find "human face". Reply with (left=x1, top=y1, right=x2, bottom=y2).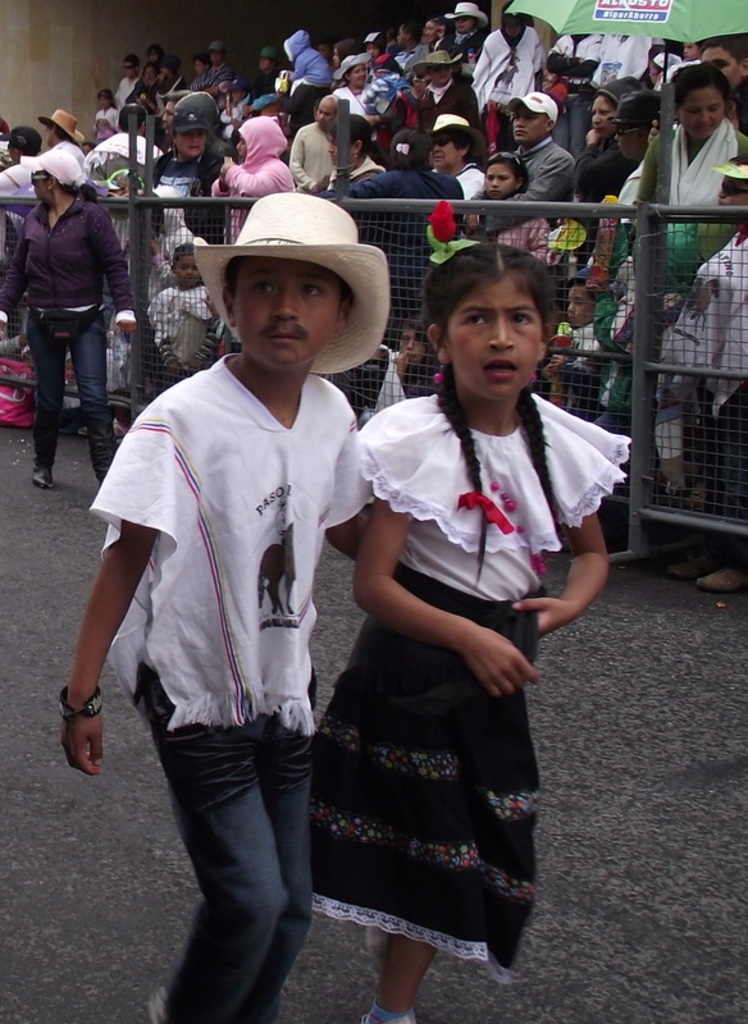
(left=567, top=285, right=594, bottom=326).
